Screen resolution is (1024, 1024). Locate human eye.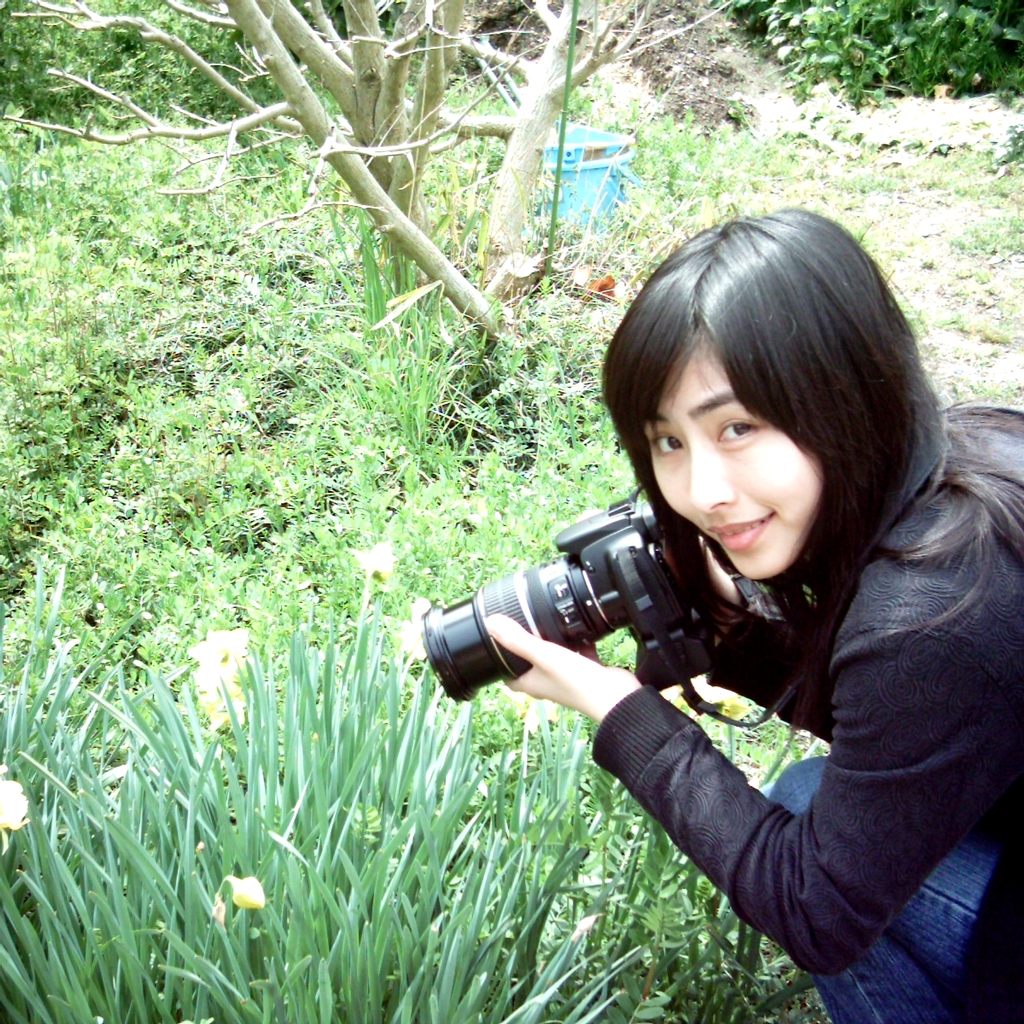
crop(707, 401, 767, 449).
